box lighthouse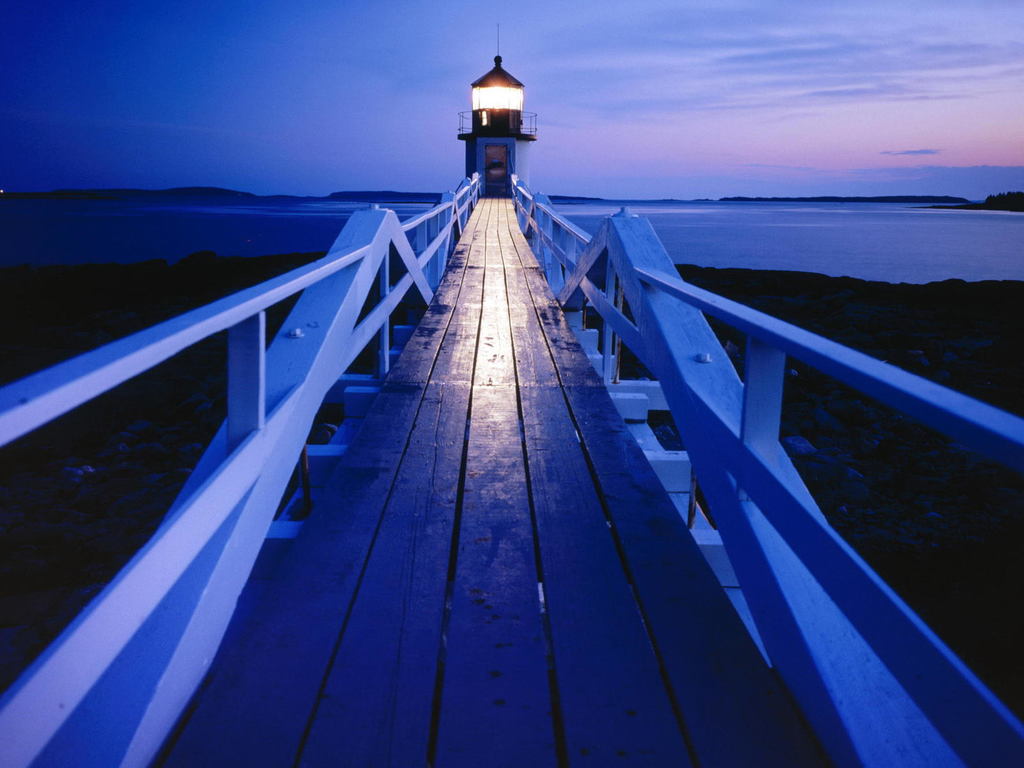
l=452, t=17, r=541, b=193
